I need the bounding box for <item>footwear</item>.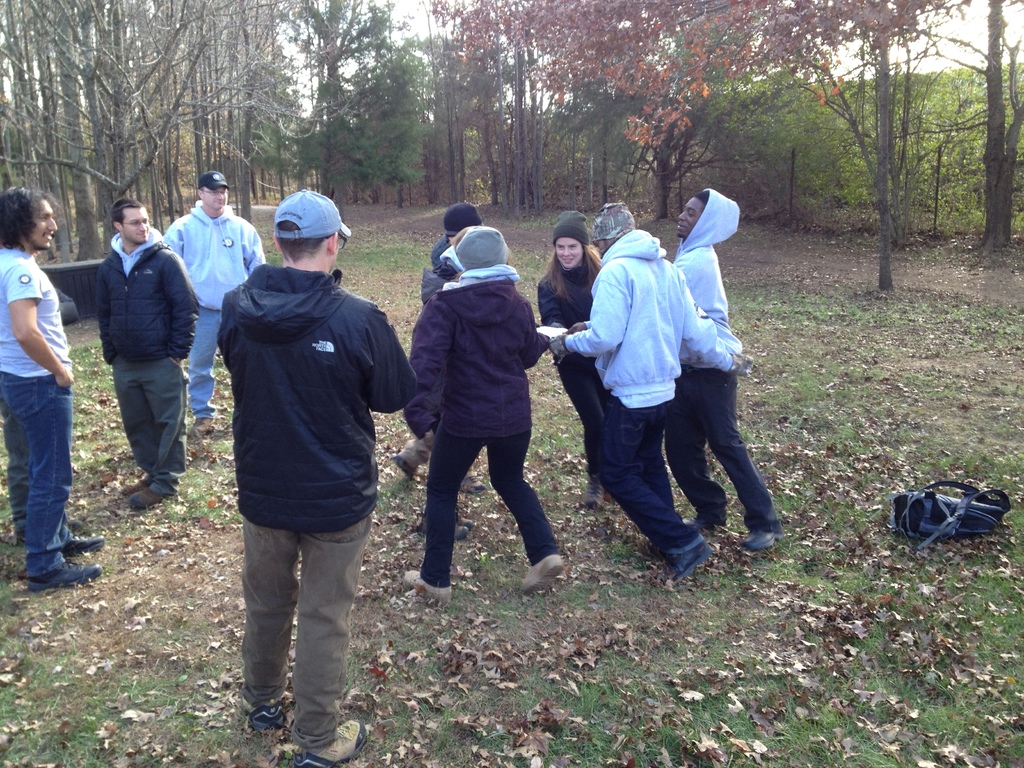
Here it is: crop(252, 694, 287, 732).
